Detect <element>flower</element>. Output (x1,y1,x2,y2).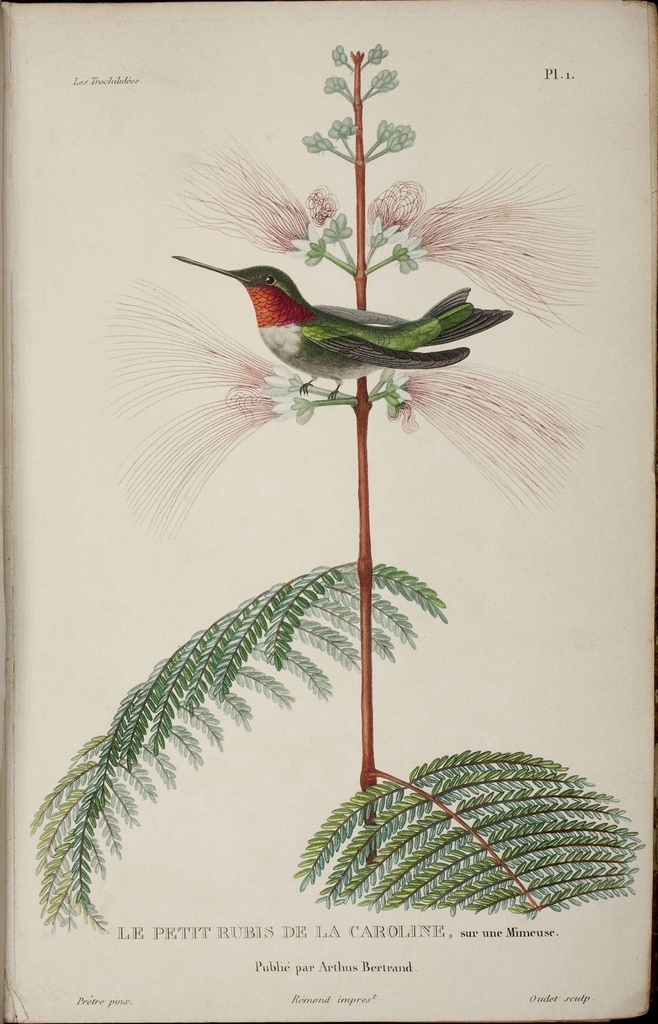
(177,120,322,253).
